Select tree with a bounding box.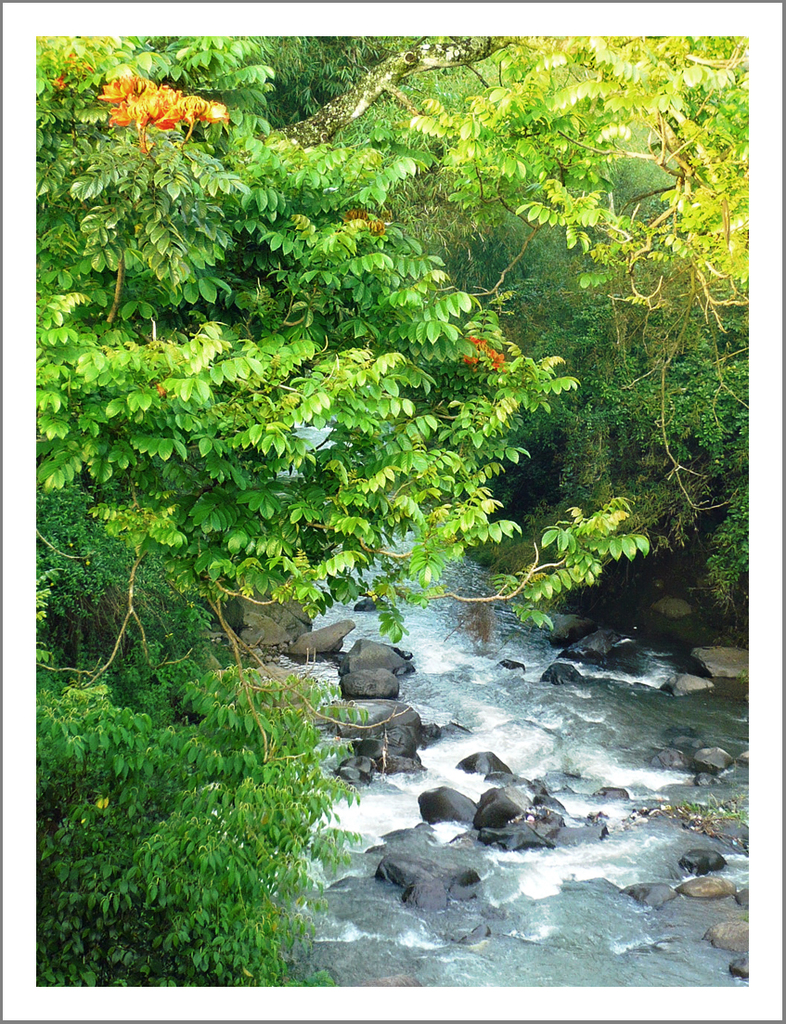
Rect(344, 28, 753, 603).
